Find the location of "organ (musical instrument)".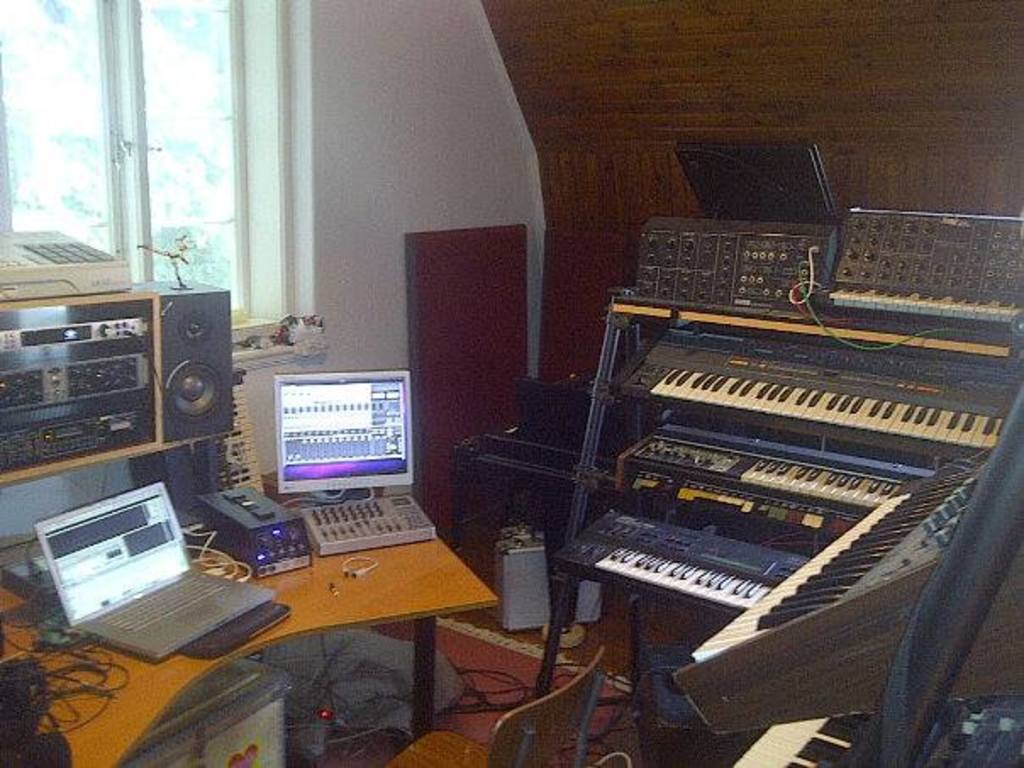
Location: (x1=556, y1=132, x2=1022, y2=766).
